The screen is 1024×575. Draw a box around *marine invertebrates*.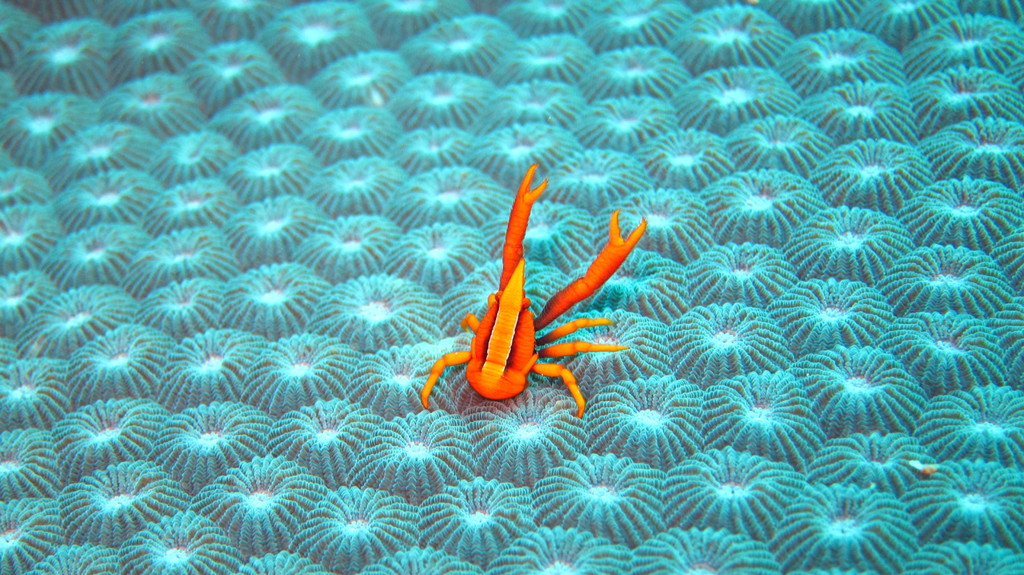
[700, 364, 829, 460].
